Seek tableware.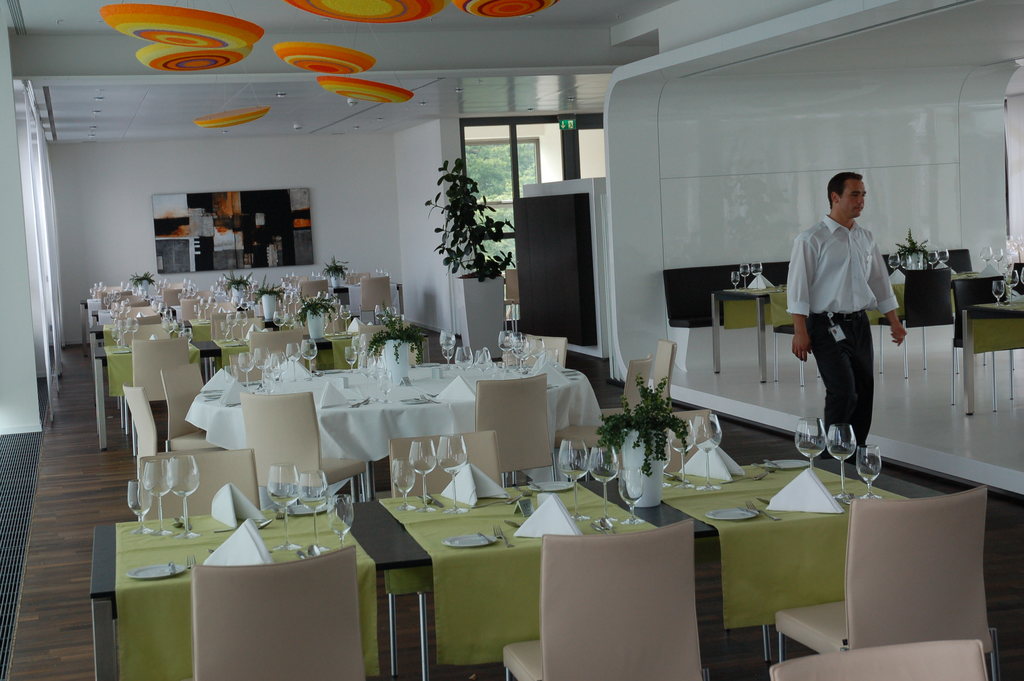
box(858, 444, 882, 496).
